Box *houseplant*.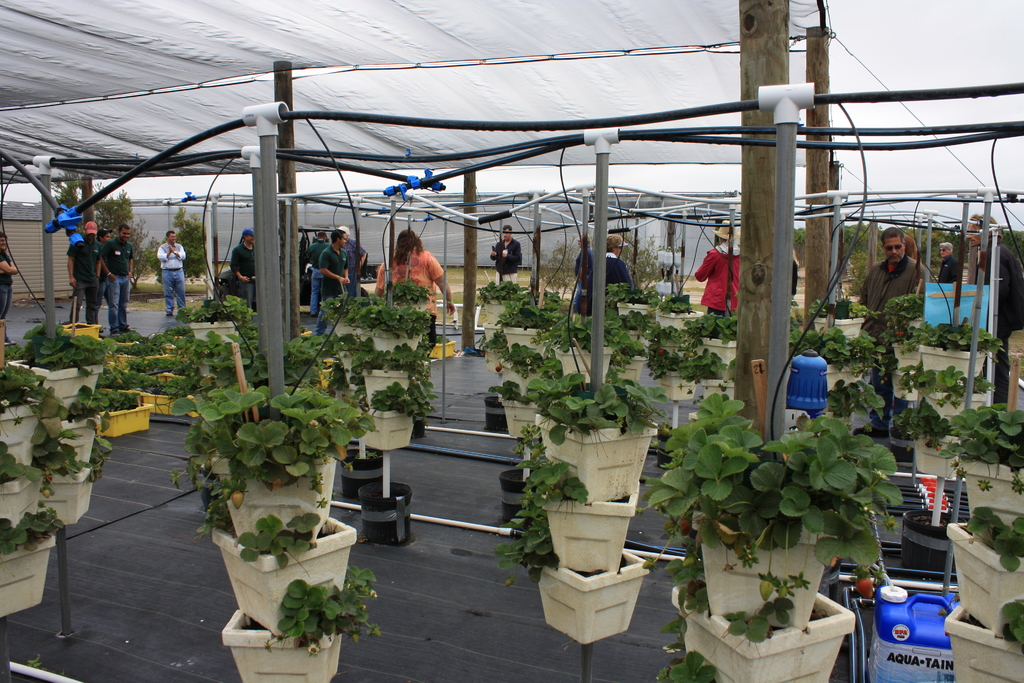
(left=945, top=508, right=1023, bottom=629).
